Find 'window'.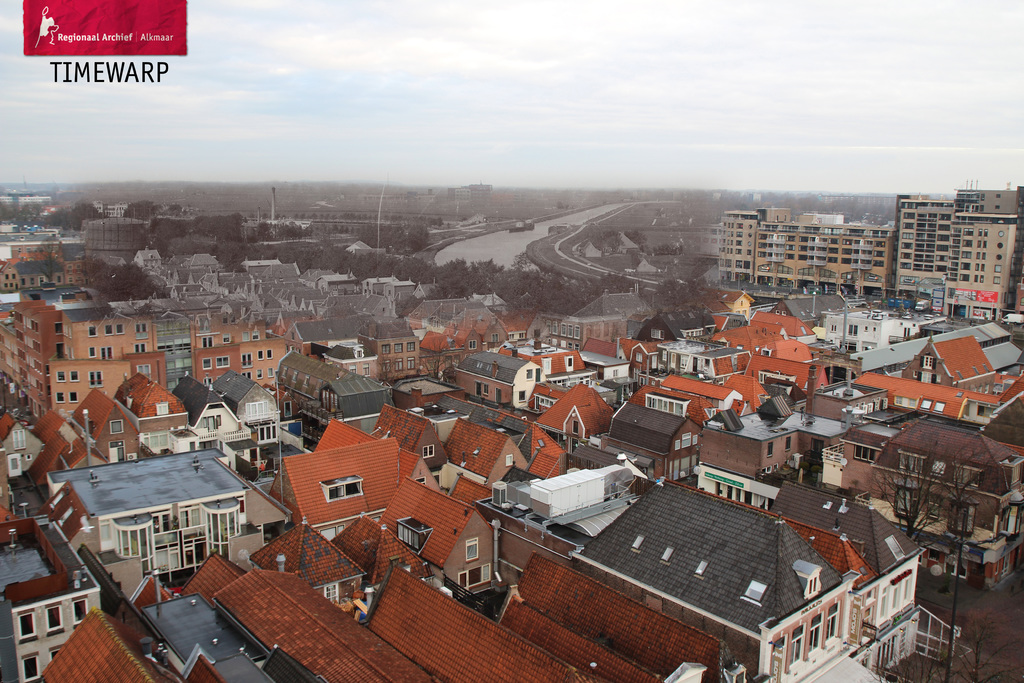
bbox=(891, 485, 918, 516).
